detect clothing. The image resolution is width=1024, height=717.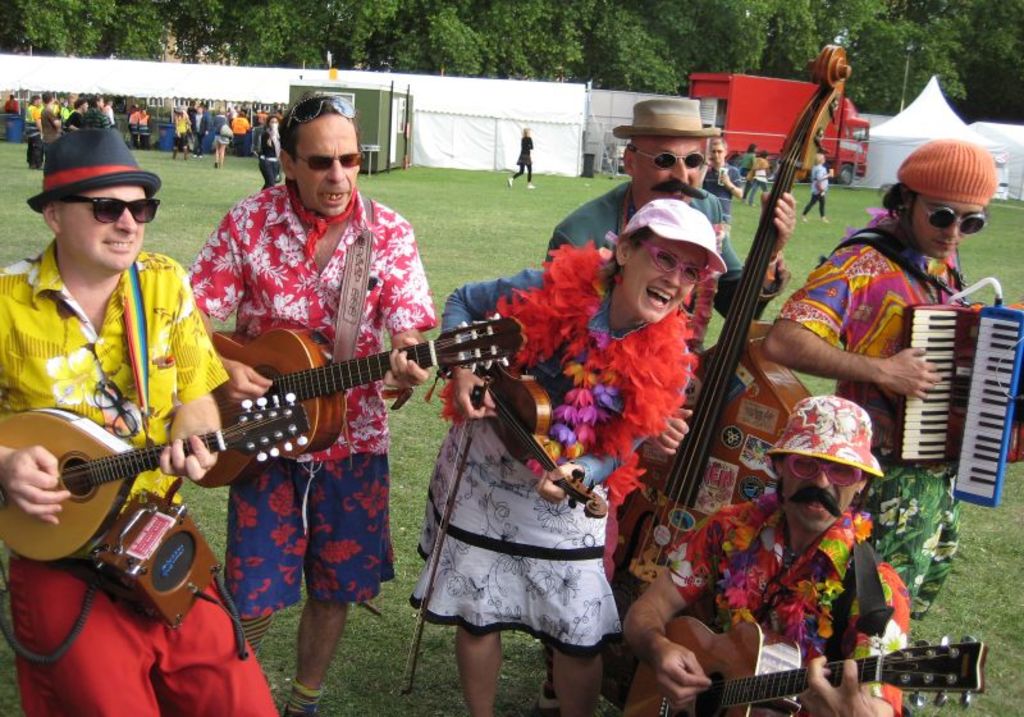
[x1=545, y1=186, x2=760, y2=329].
